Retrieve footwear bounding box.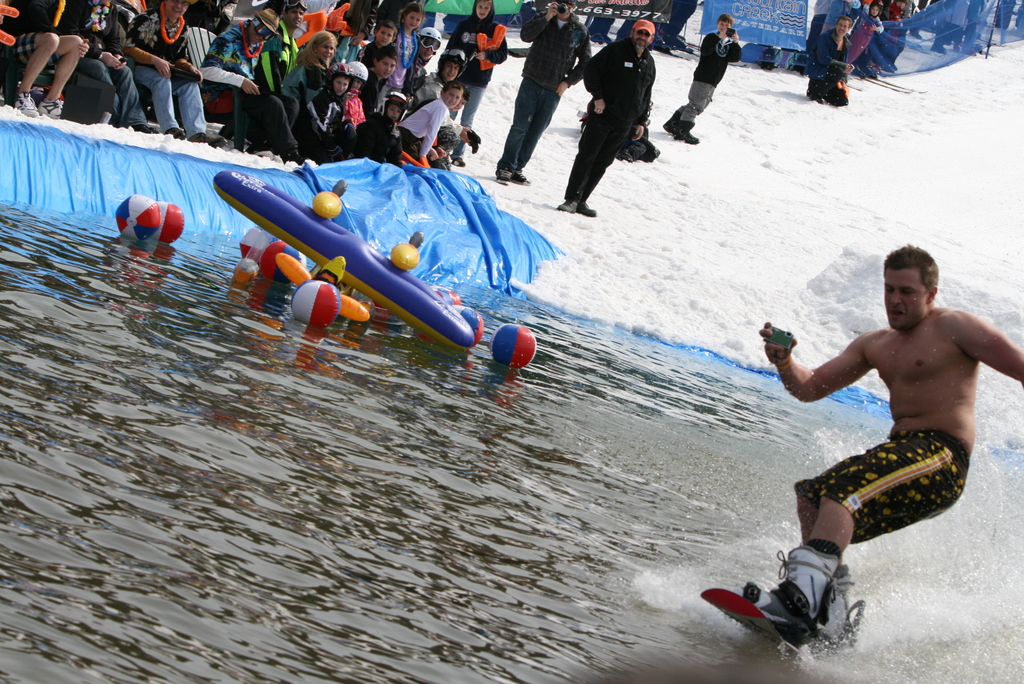
Bounding box: [left=168, top=133, right=184, bottom=139].
